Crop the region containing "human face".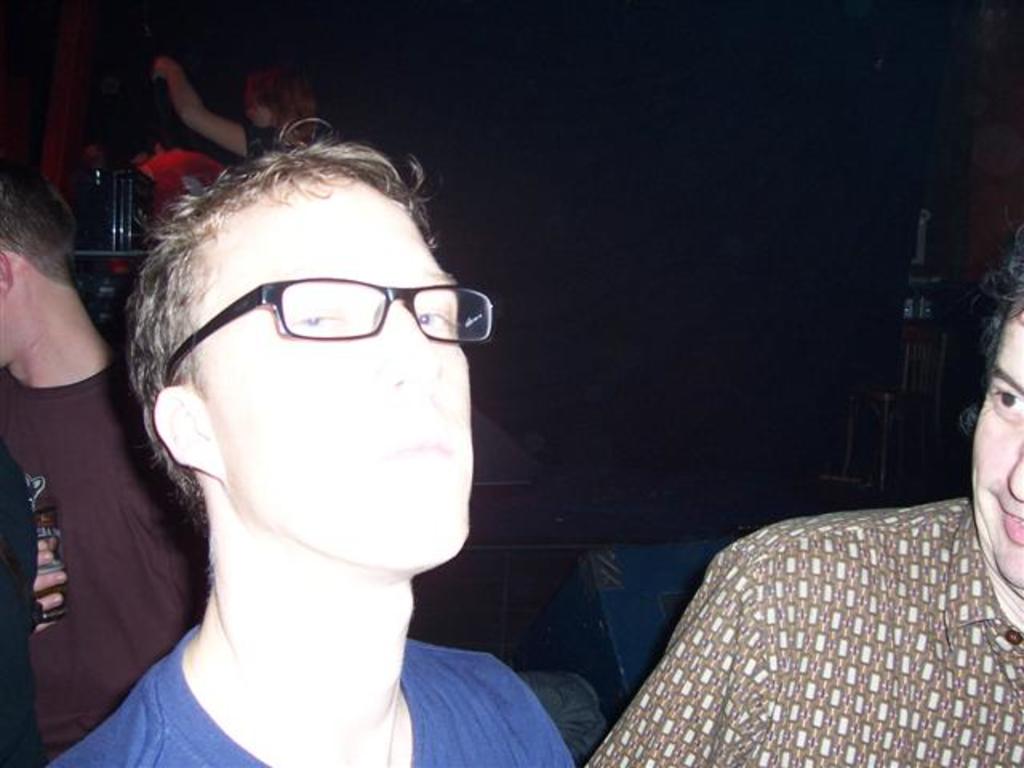
Crop region: bbox(962, 325, 1022, 608).
